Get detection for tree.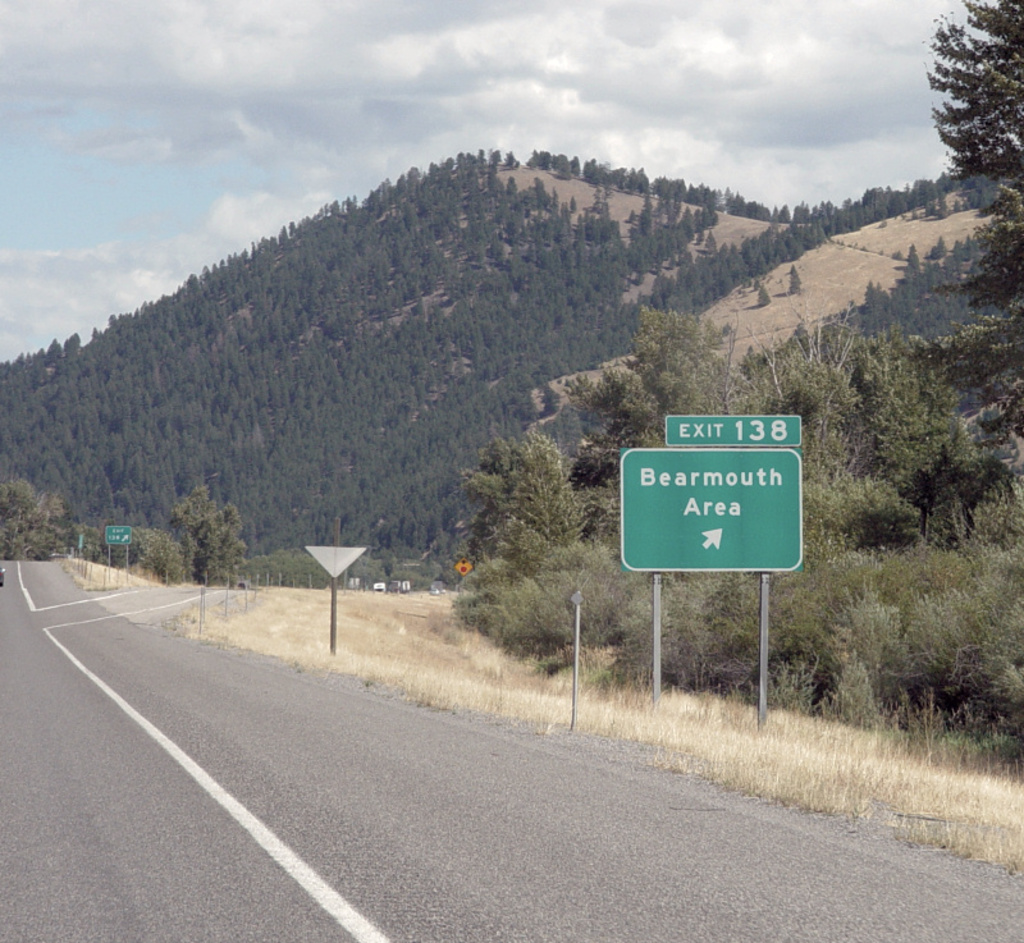
Detection: [788, 266, 809, 294].
